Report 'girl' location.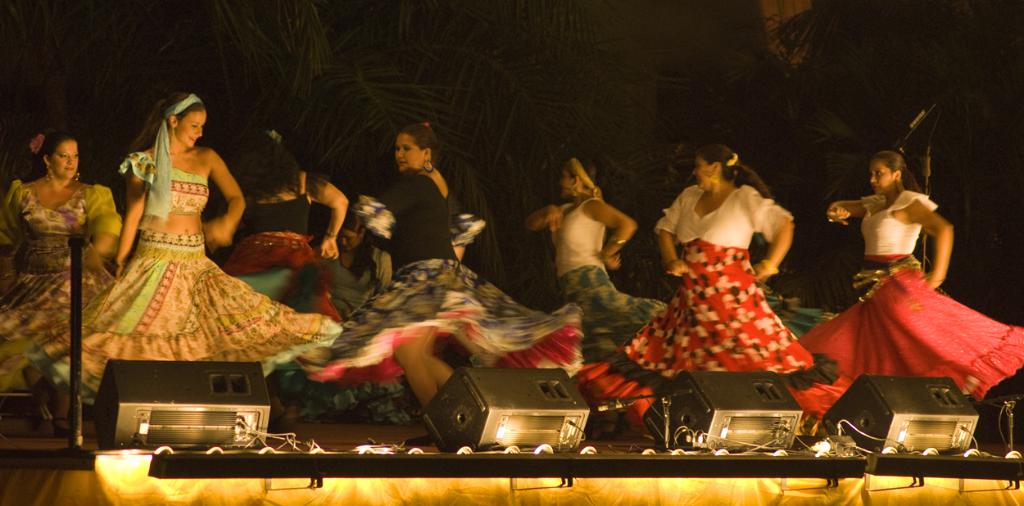
Report: pyautogui.locateOnScreen(25, 88, 341, 408).
